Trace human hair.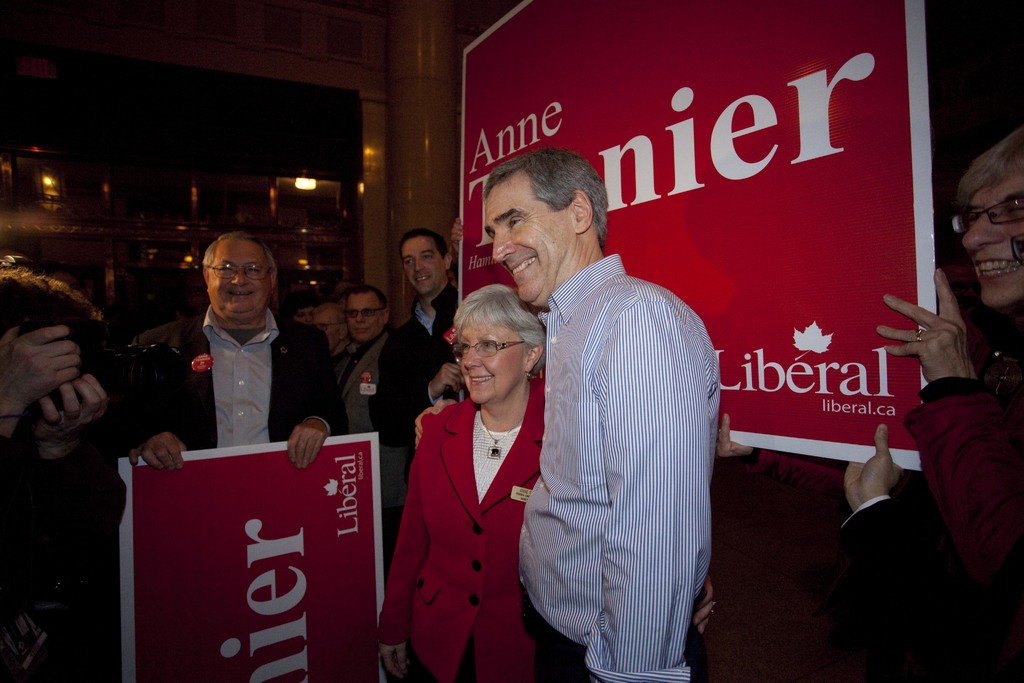
Traced to BBox(277, 291, 320, 320).
